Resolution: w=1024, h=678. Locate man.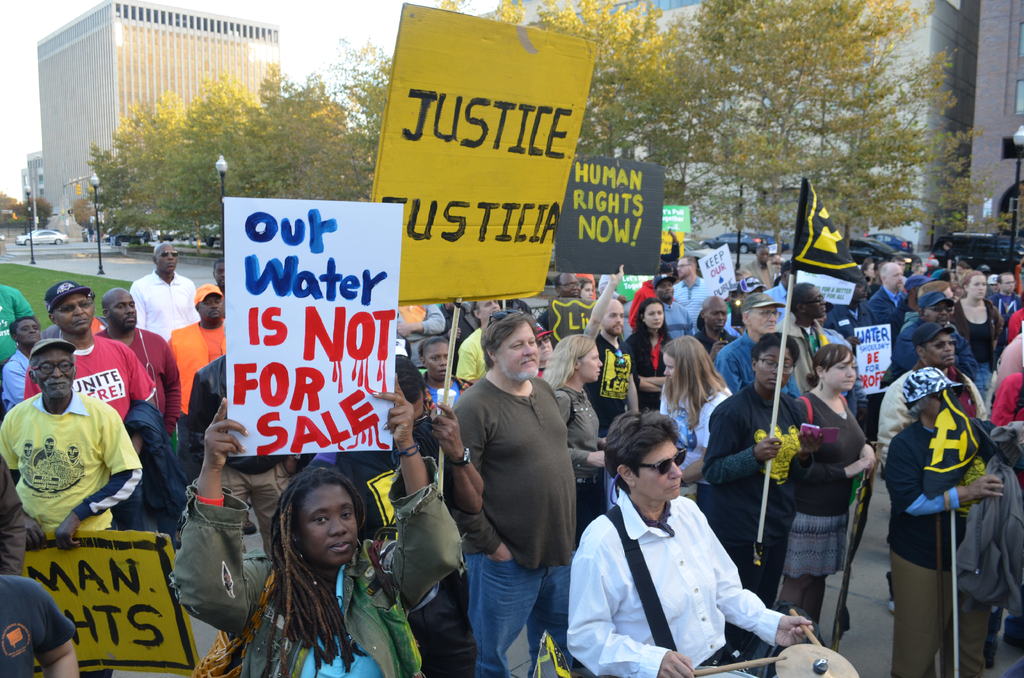
bbox=[739, 241, 785, 291].
